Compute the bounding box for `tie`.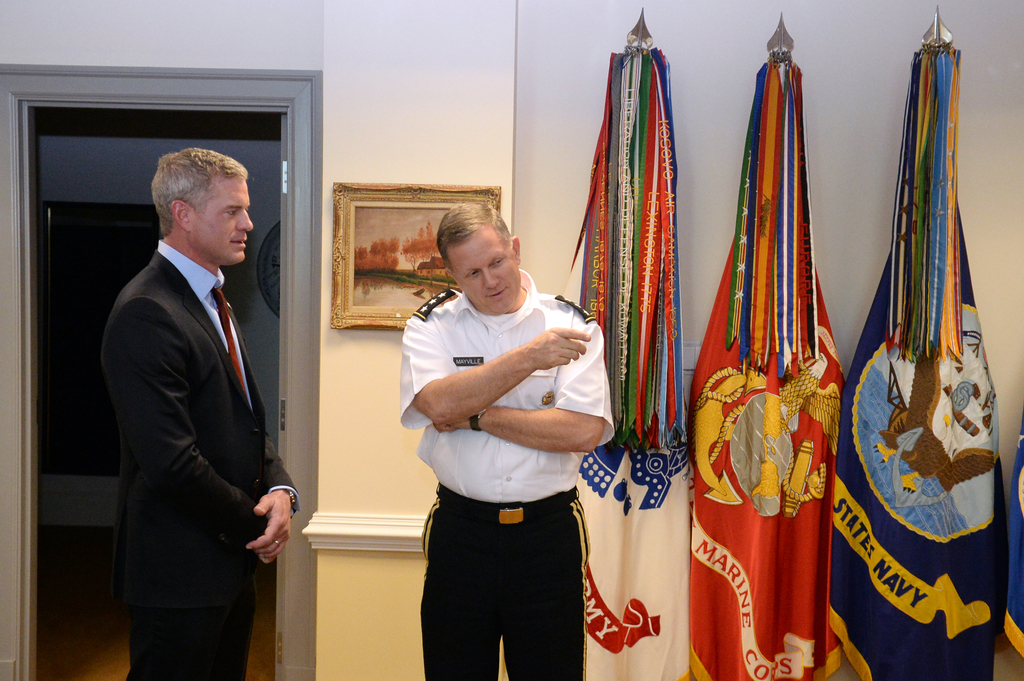
detection(211, 286, 243, 392).
